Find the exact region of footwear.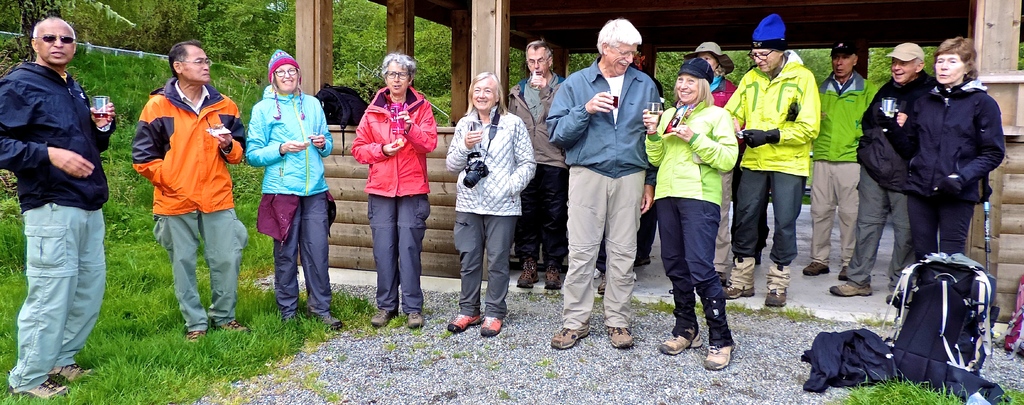
Exact region: [x1=659, y1=335, x2=703, y2=351].
